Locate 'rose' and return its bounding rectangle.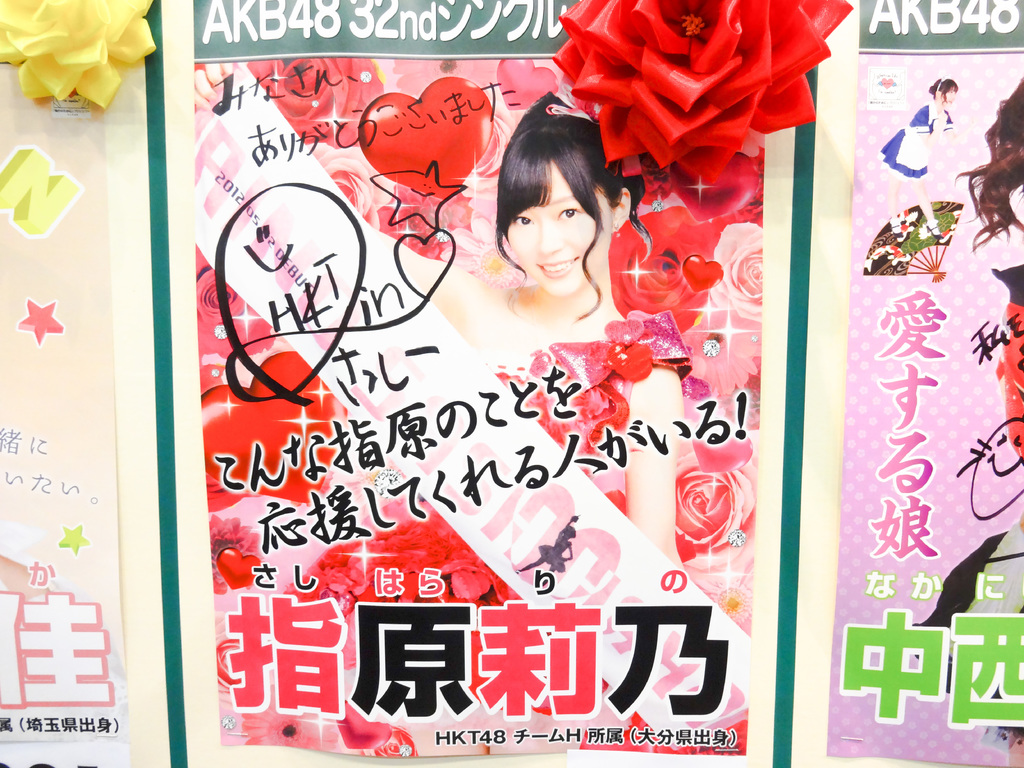
0, 0, 153, 108.
